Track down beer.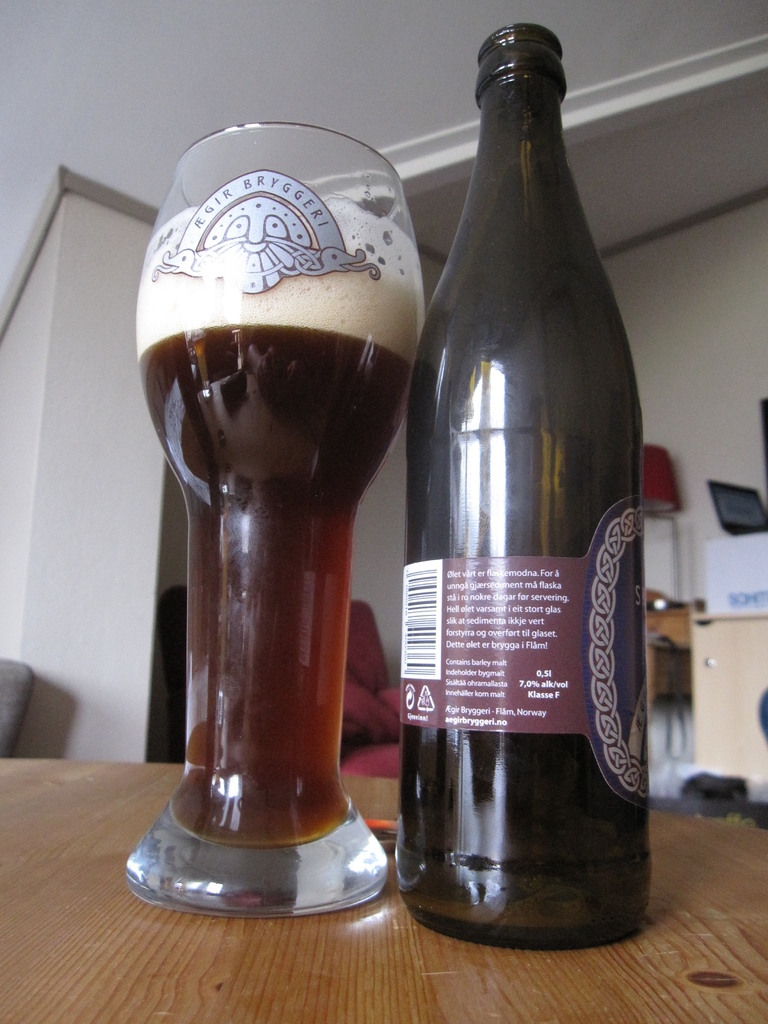
Tracked to [left=140, top=214, right=426, bottom=847].
